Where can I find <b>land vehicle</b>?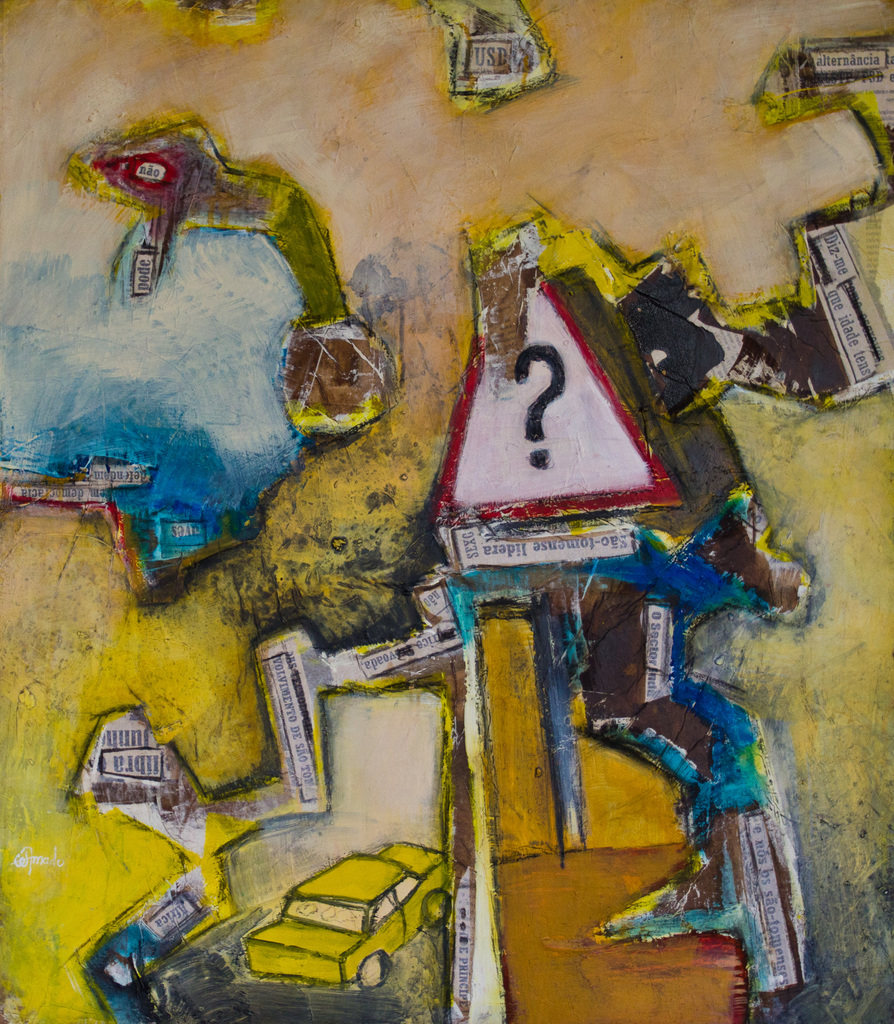
You can find it at <region>240, 831, 456, 995</region>.
